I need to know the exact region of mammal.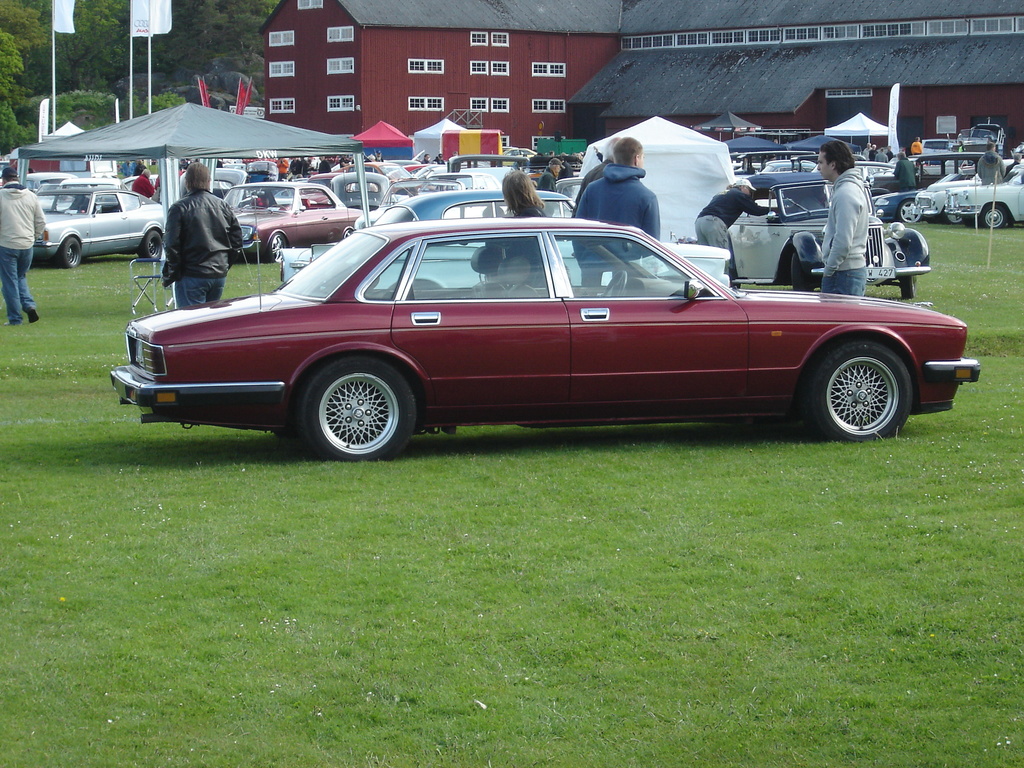
Region: box=[432, 154, 442, 166].
